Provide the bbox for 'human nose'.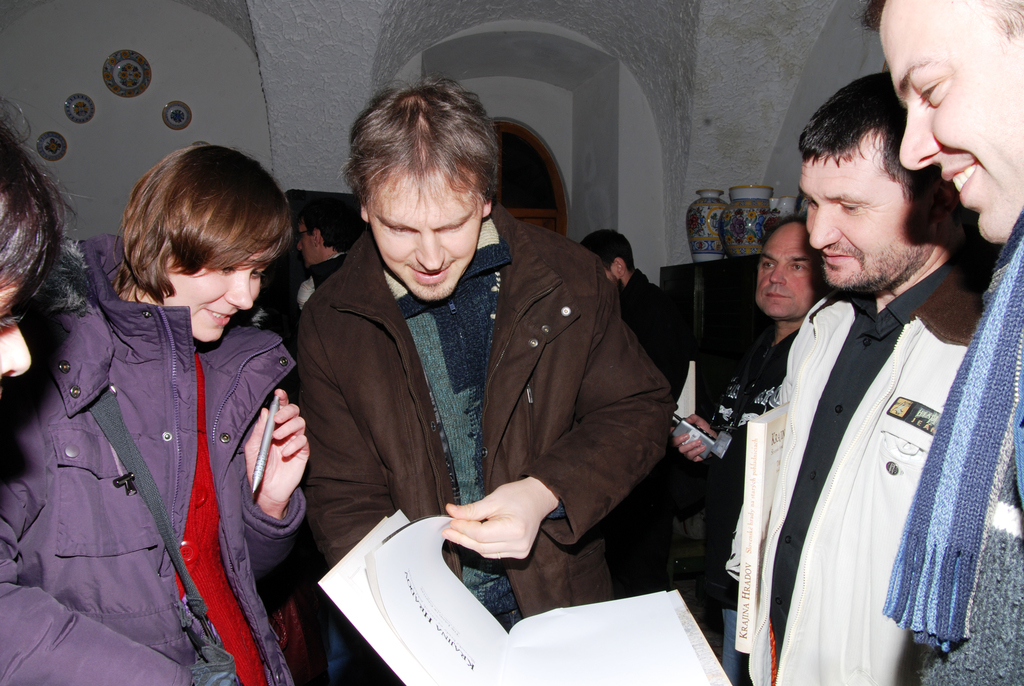
crop(298, 239, 306, 249).
